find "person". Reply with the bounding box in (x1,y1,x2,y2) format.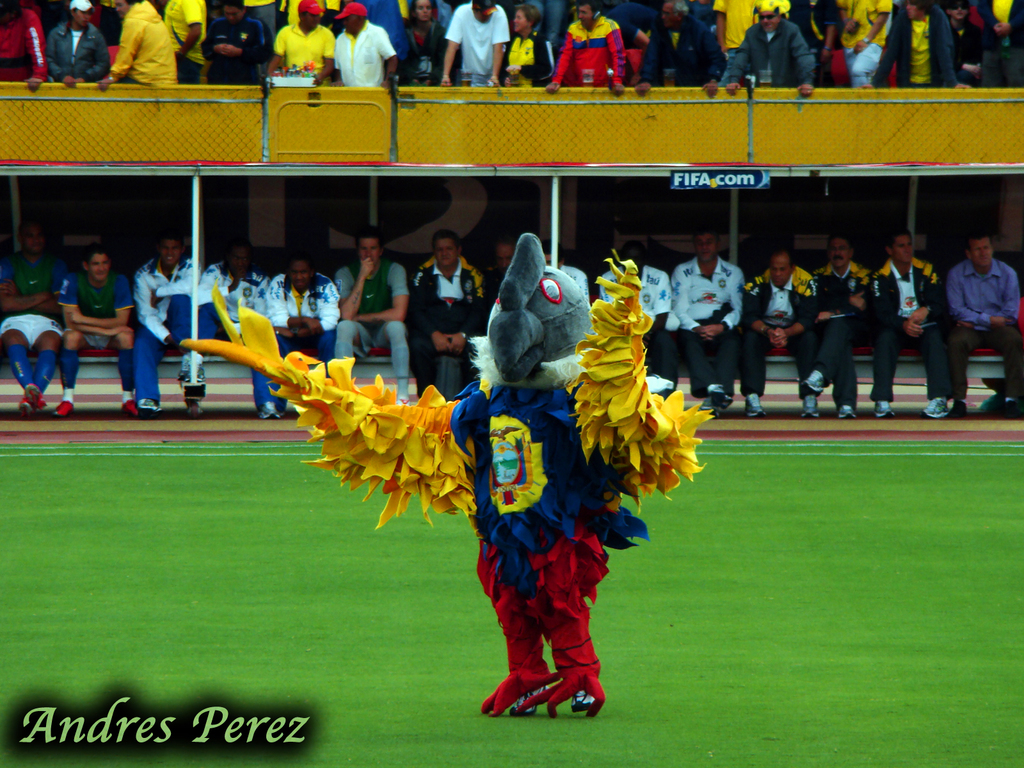
(550,4,646,77).
